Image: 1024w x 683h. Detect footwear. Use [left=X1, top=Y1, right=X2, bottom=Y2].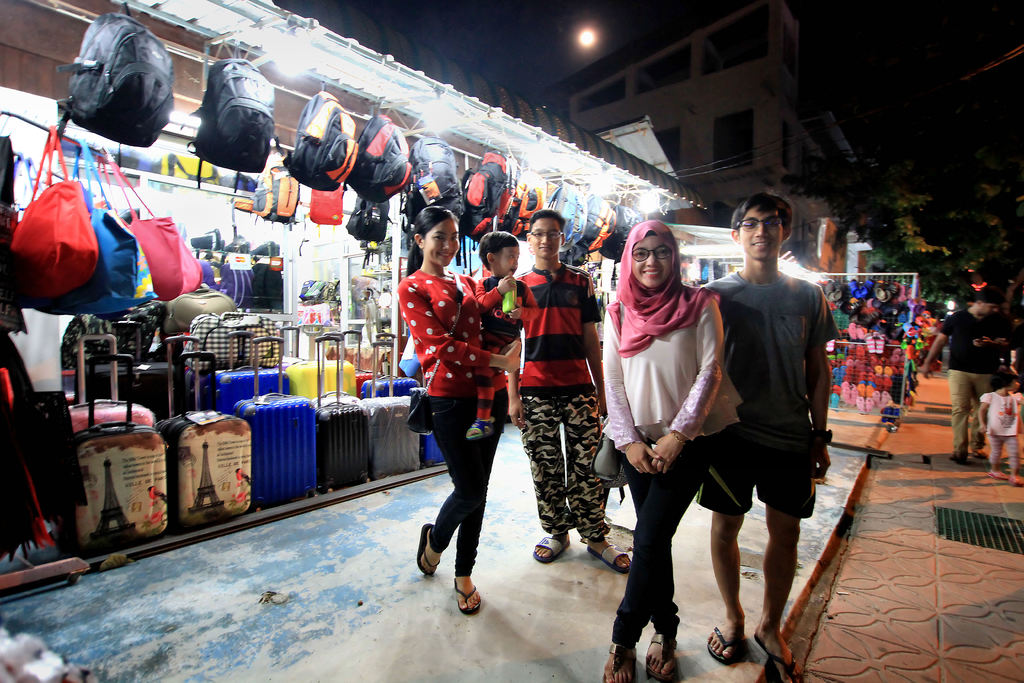
[left=755, top=630, right=803, bottom=682].
